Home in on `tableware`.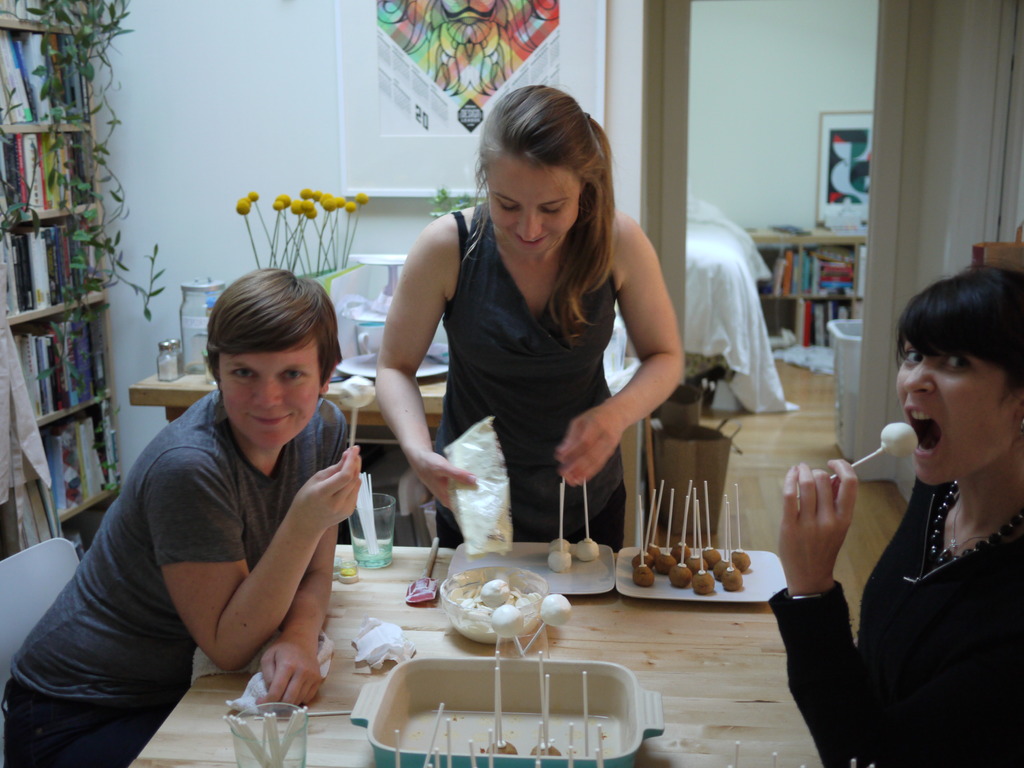
Homed in at 614,538,788,603.
